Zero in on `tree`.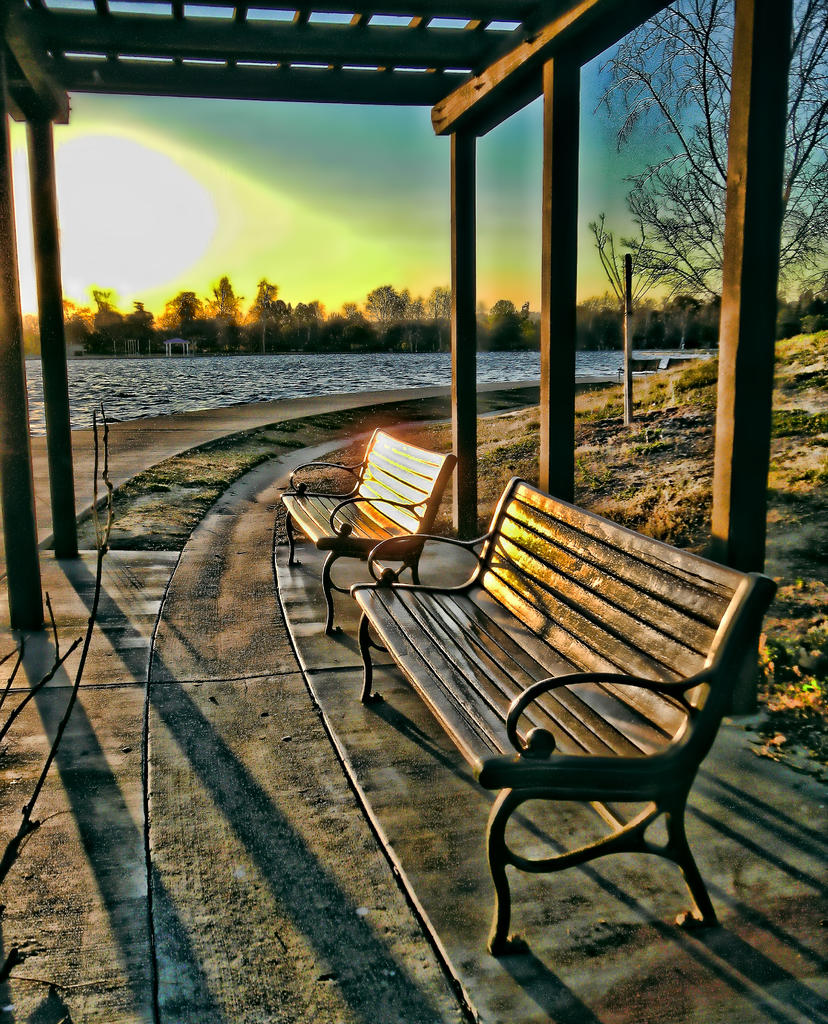
Zeroed in: box=[368, 273, 402, 342].
